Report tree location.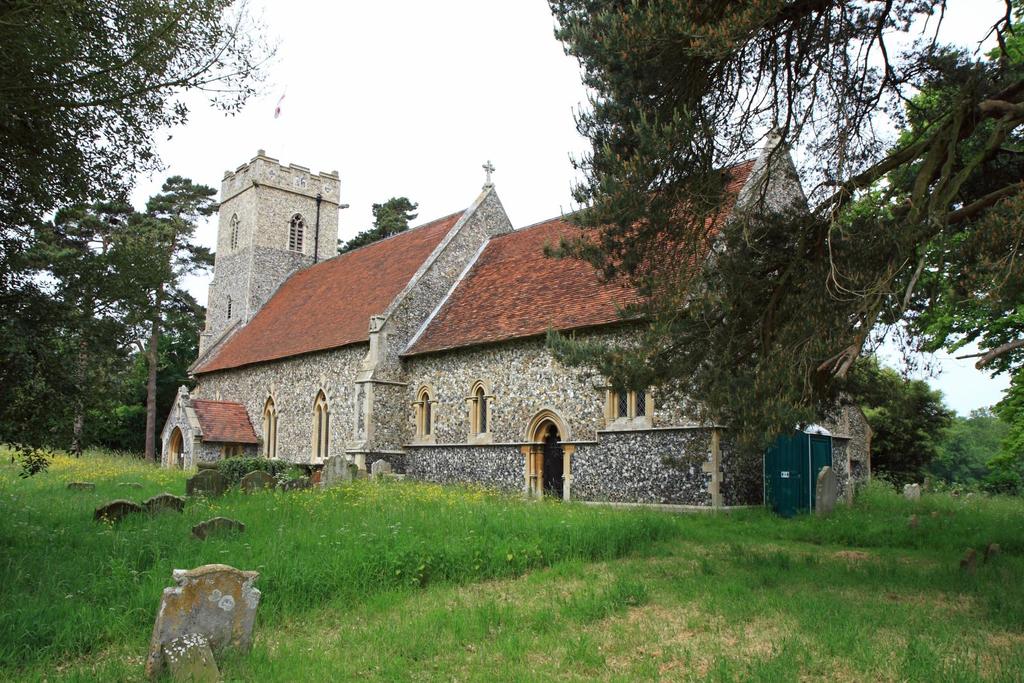
Report: Rect(545, 0, 1023, 451).
